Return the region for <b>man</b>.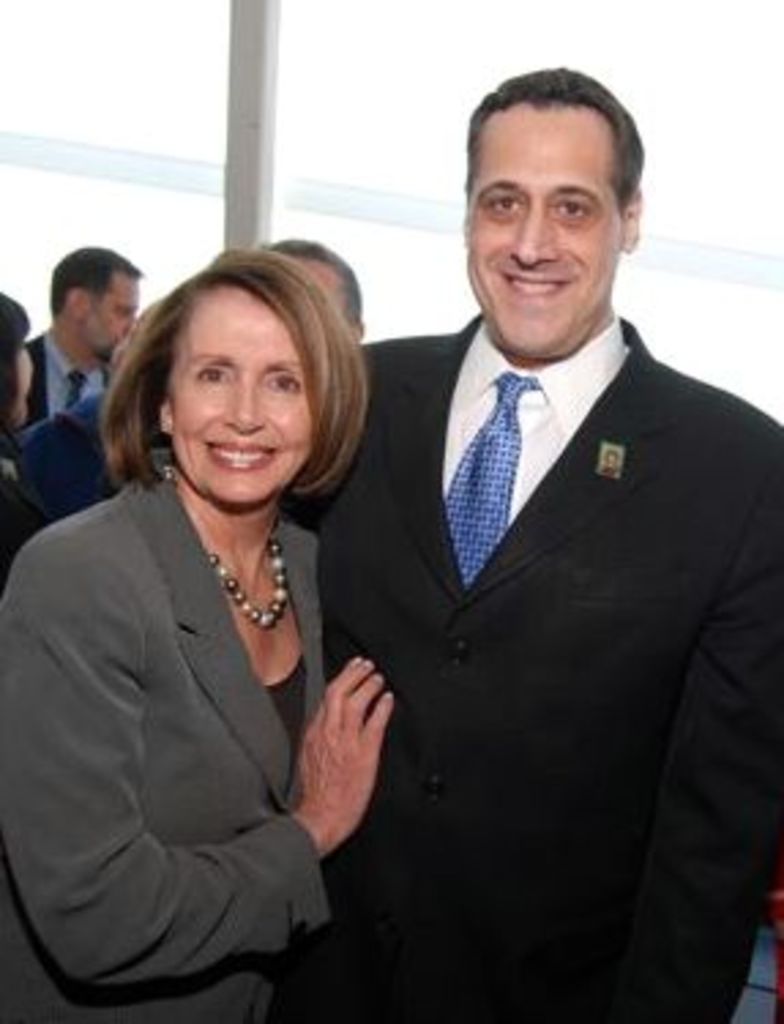
pyautogui.locateOnScreen(30, 246, 150, 440).
